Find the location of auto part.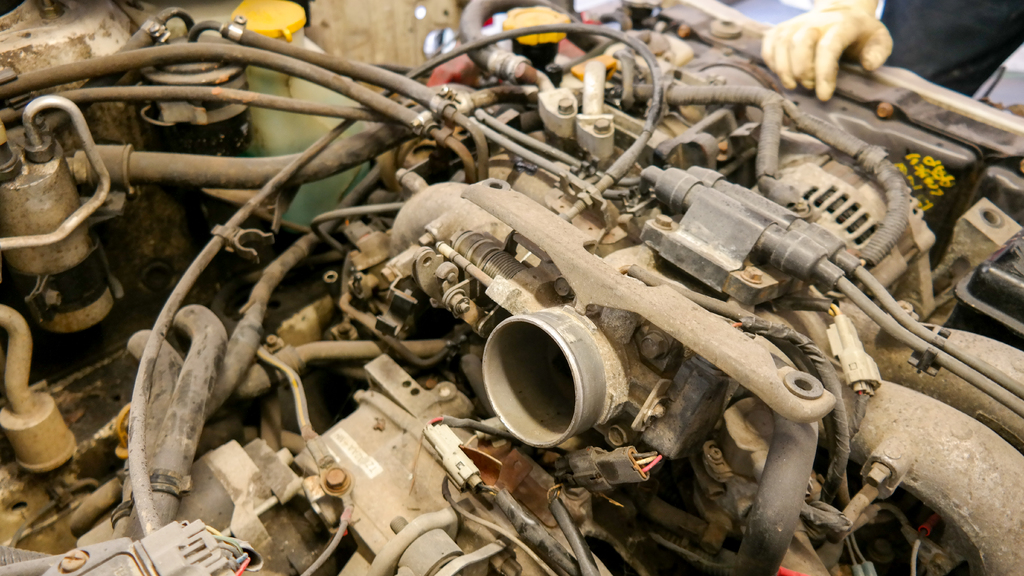
Location: 0 0 1023 575.
